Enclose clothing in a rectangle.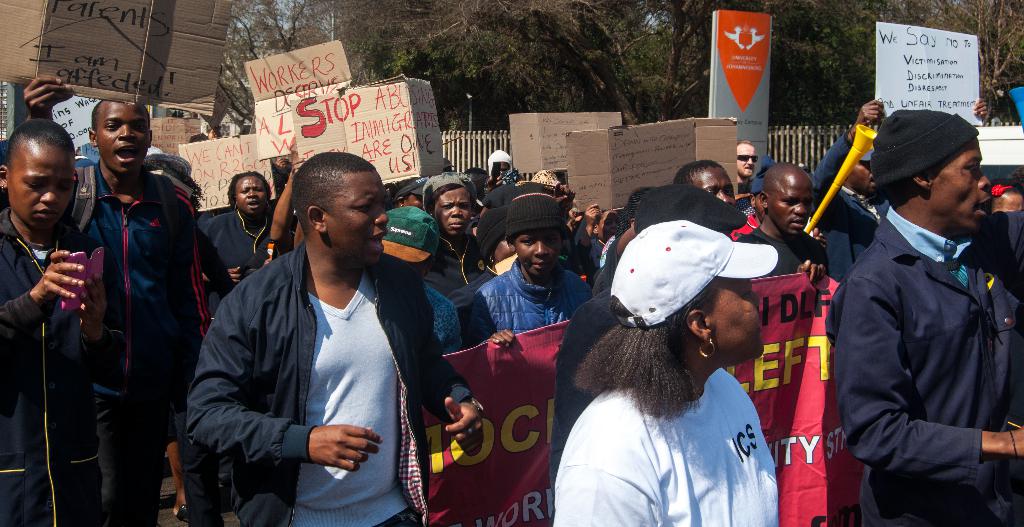
bbox=[64, 163, 221, 526].
